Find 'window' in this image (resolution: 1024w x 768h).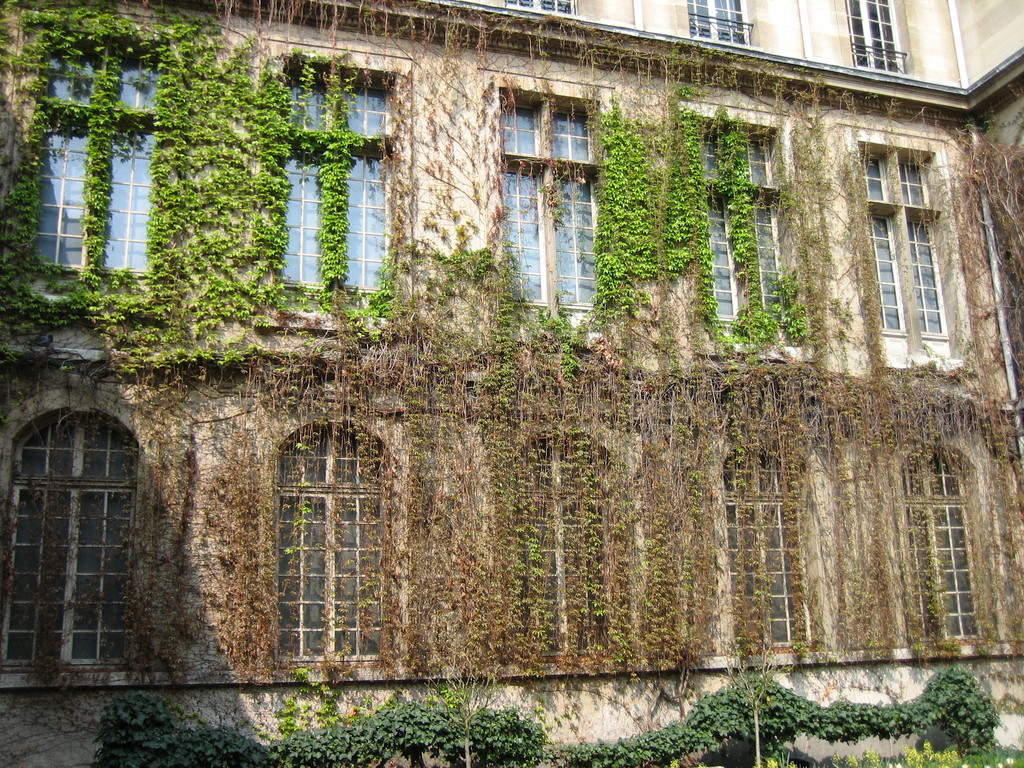
Rect(276, 58, 395, 289).
